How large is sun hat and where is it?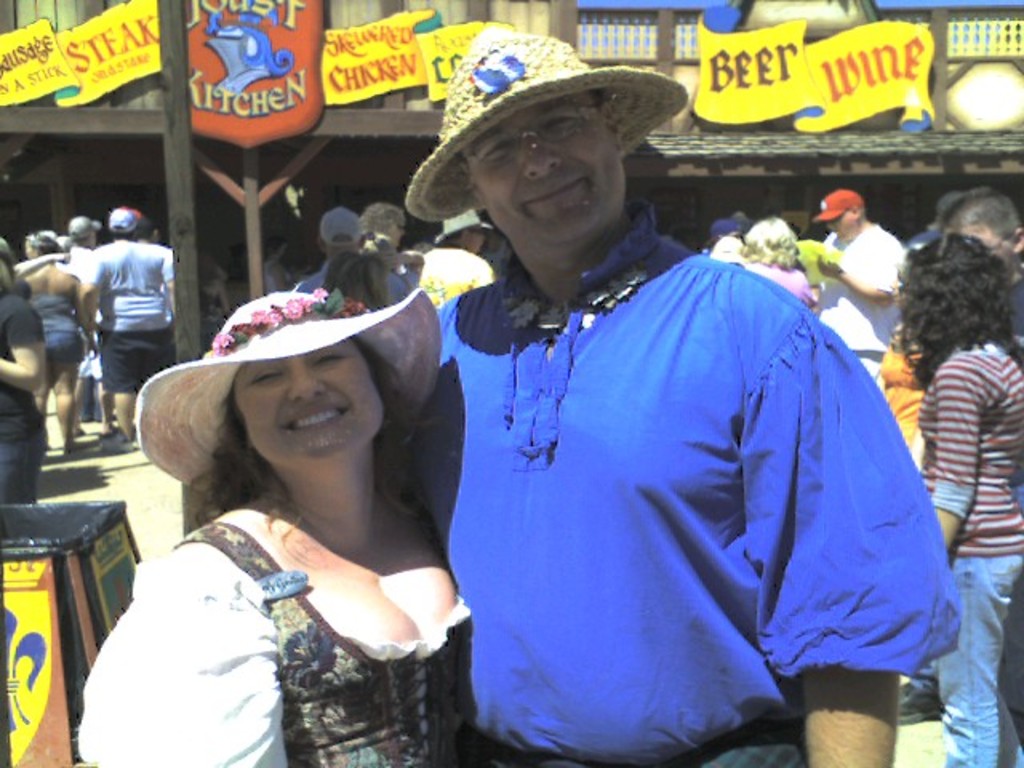
Bounding box: crop(317, 202, 371, 251).
